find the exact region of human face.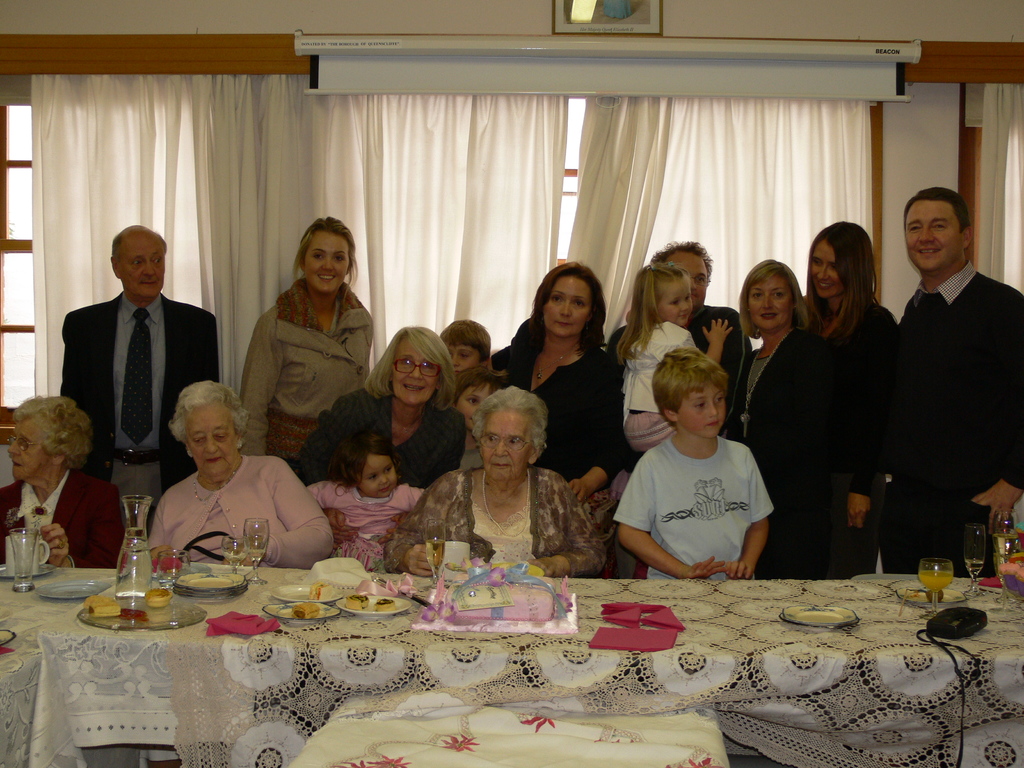
Exact region: {"left": 387, "top": 333, "right": 436, "bottom": 402}.
